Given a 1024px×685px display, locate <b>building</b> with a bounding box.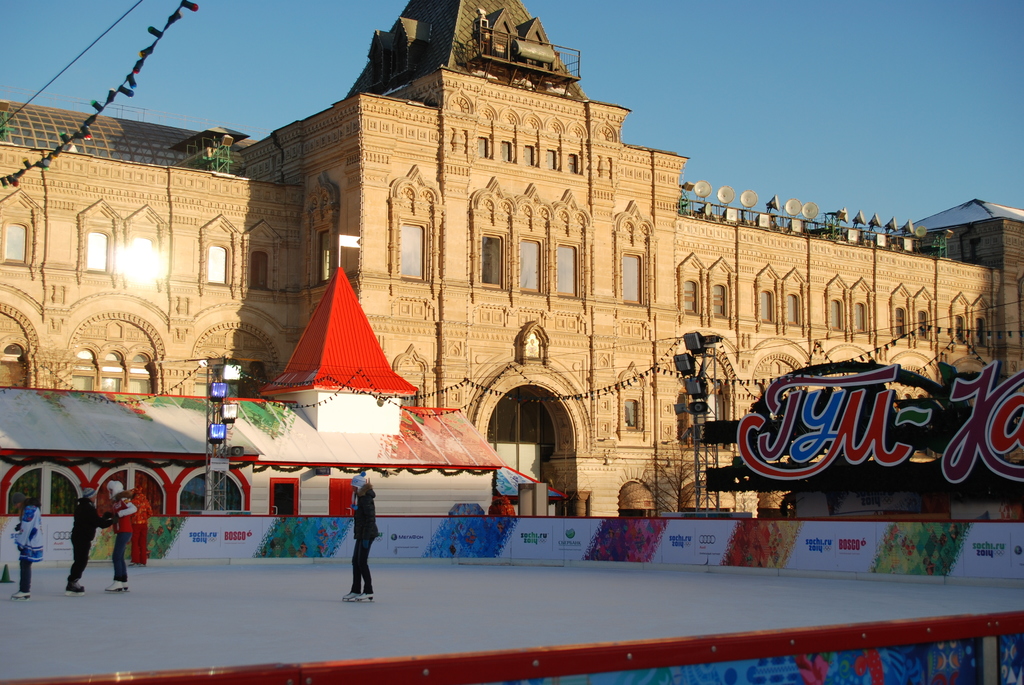
Located: Rect(0, 0, 1023, 523).
